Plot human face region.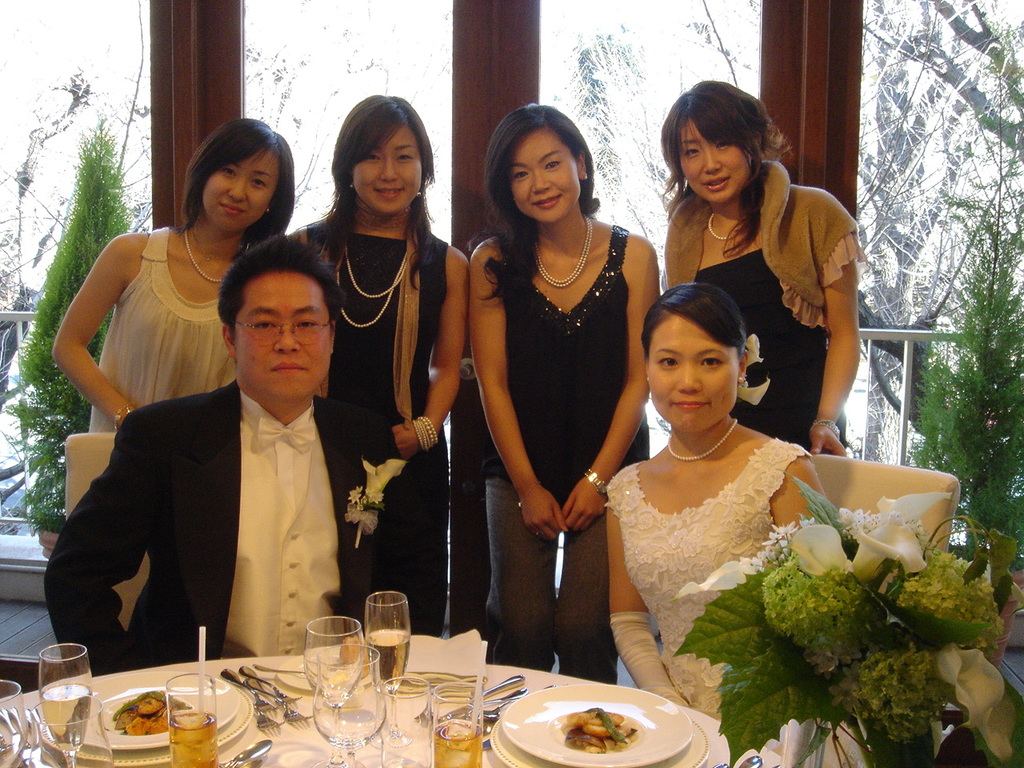
Plotted at bbox=(202, 151, 273, 229).
